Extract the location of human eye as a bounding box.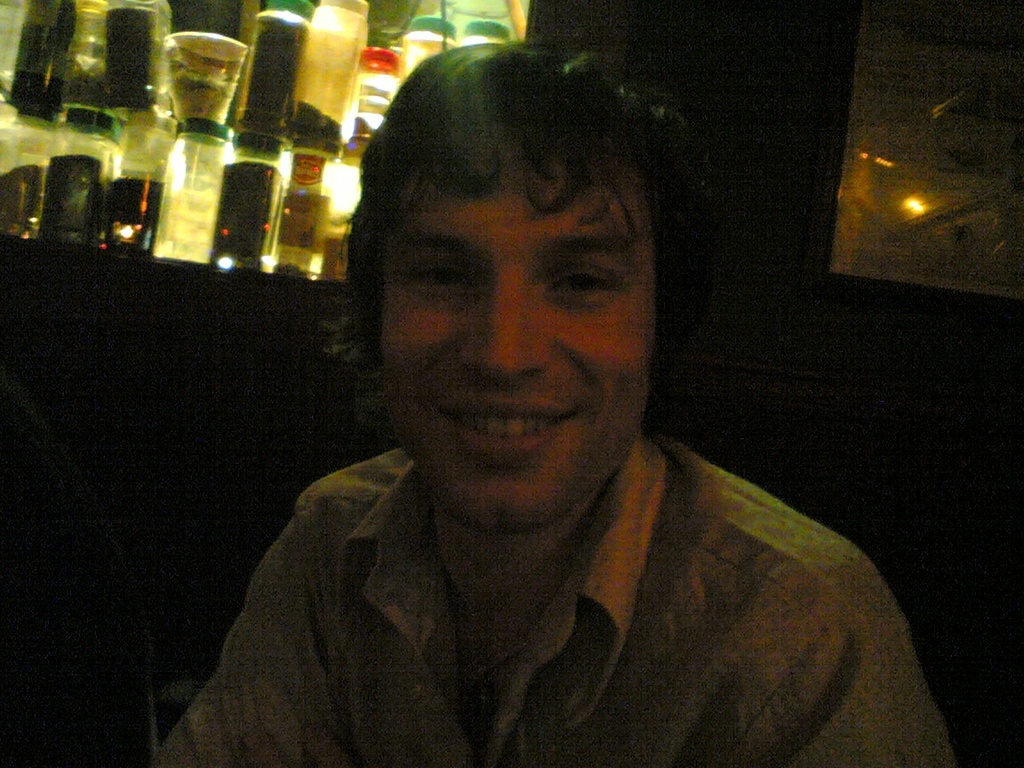
395:256:484:296.
